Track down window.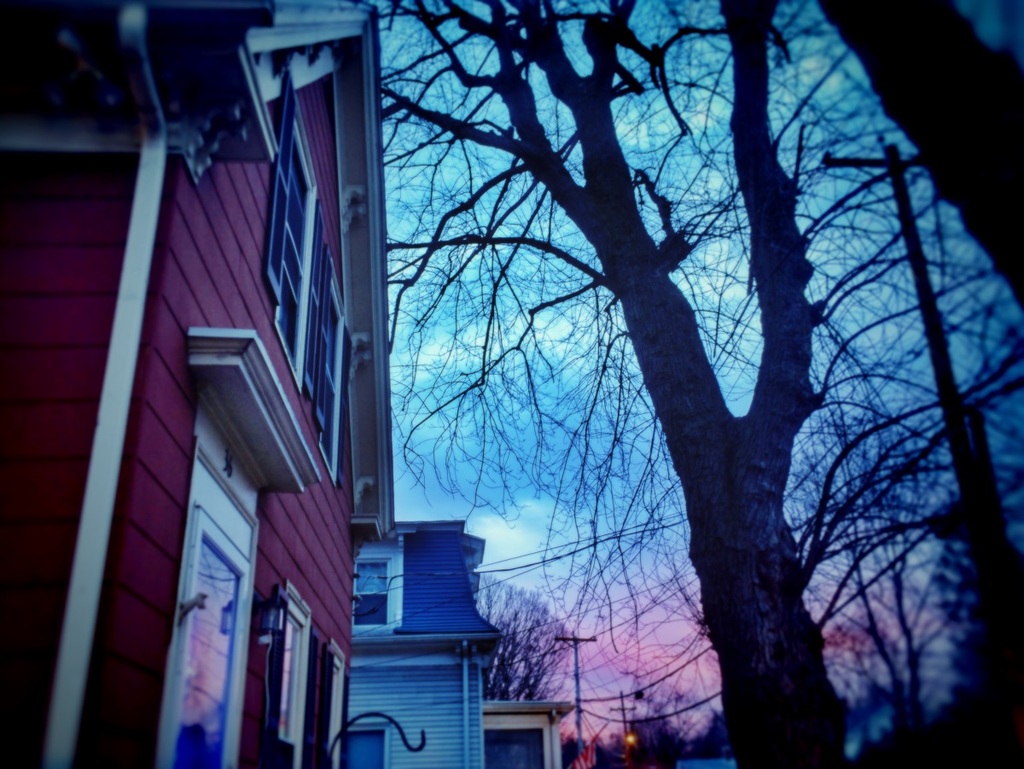
Tracked to bbox(158, 504, 266, 768).
